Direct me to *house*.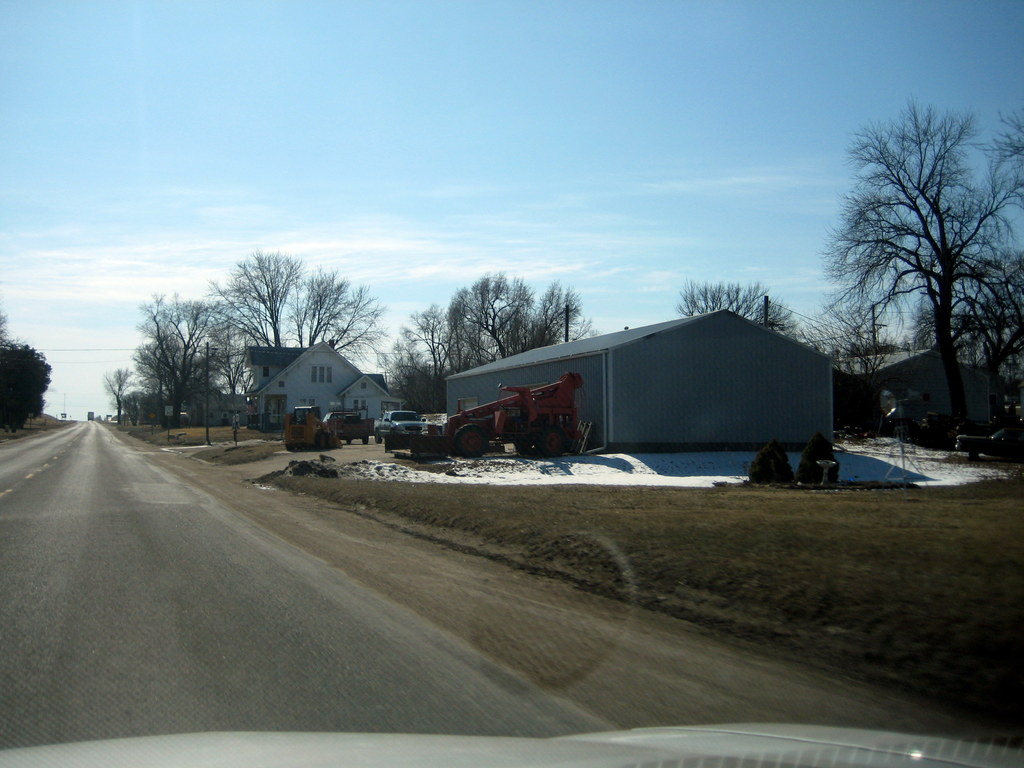
Direction: [237, 336, 412, 437].
